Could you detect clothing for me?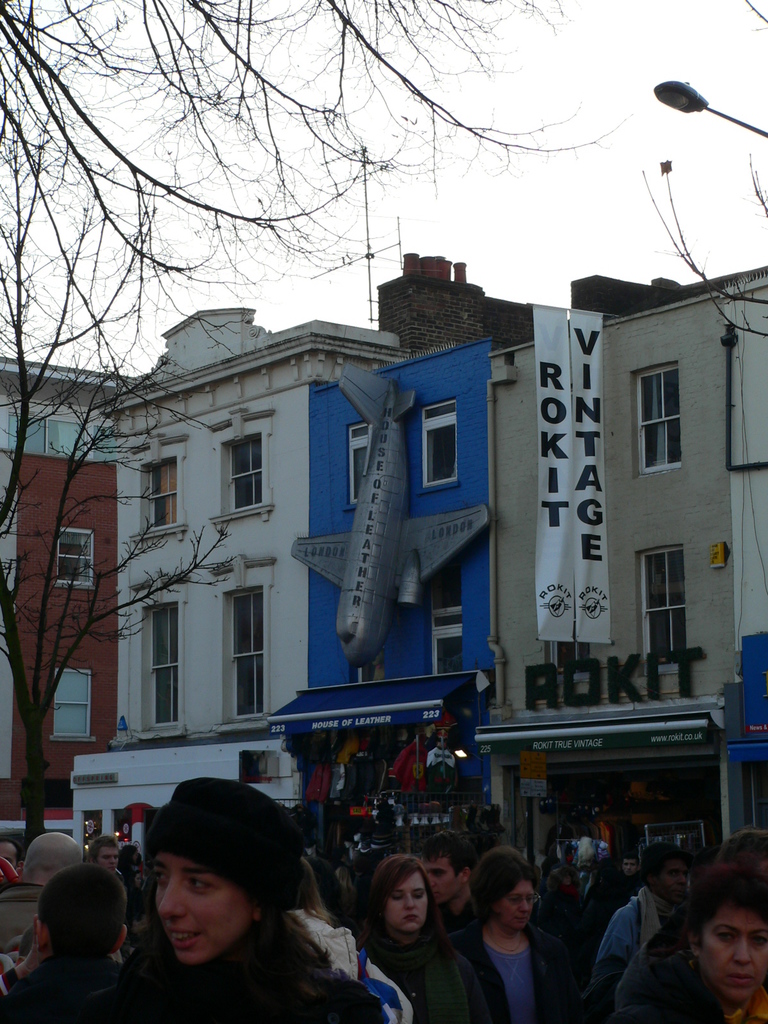
Detection result: {"x1": 0, "y1": 943, "x2": 131, "y2": 1022}.
